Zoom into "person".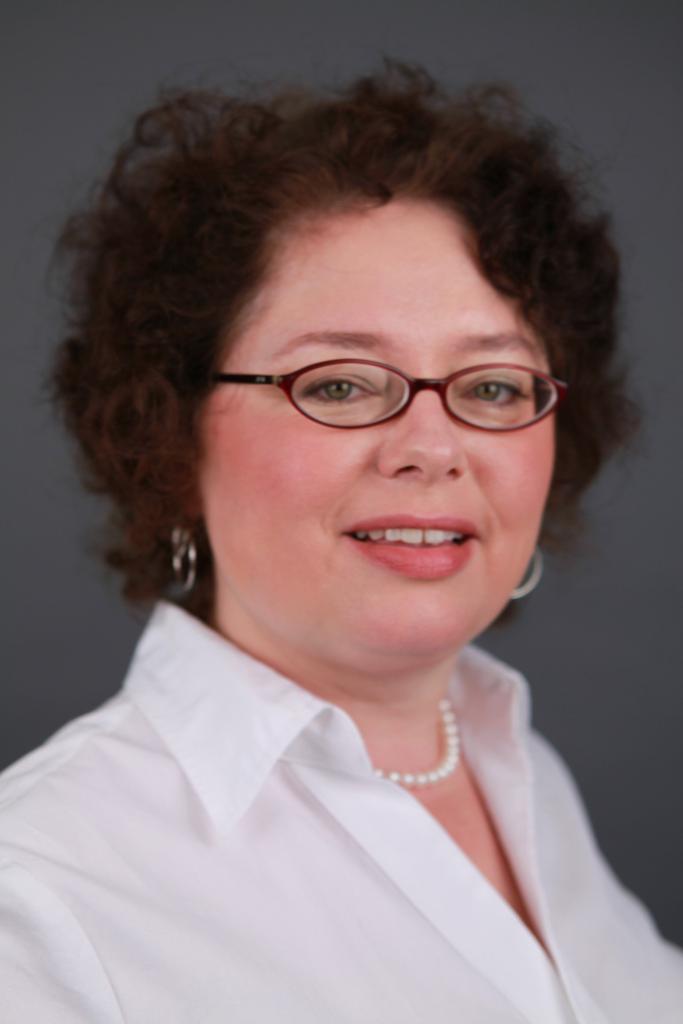
Zoom target: <region>0, 13, 682, 1018</region>.
